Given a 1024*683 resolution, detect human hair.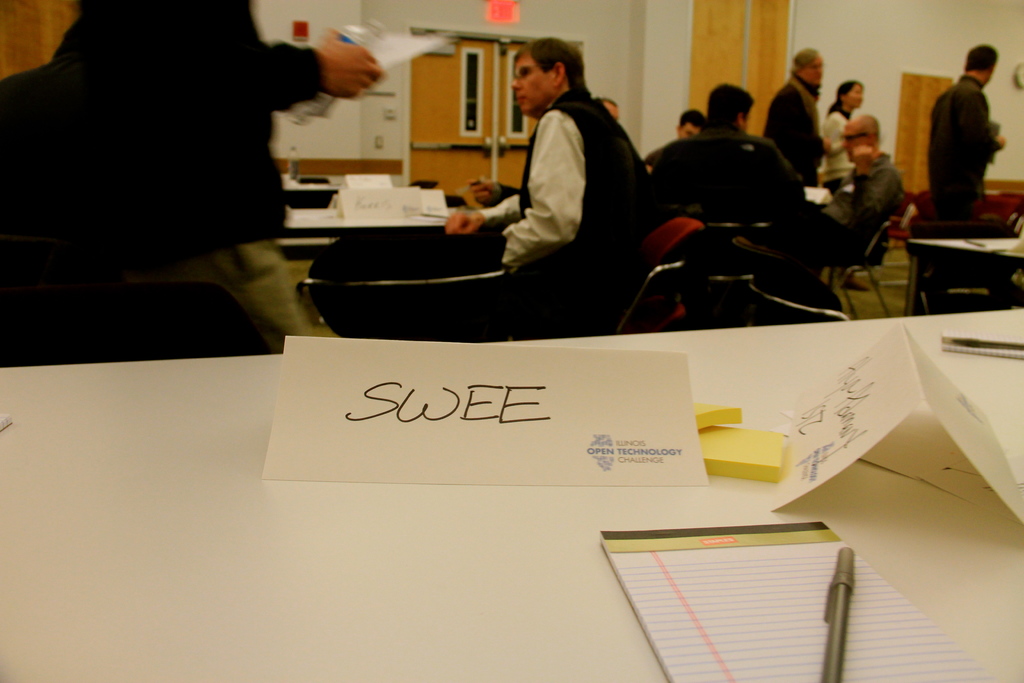
bbox(602, 97, 618, 104).
